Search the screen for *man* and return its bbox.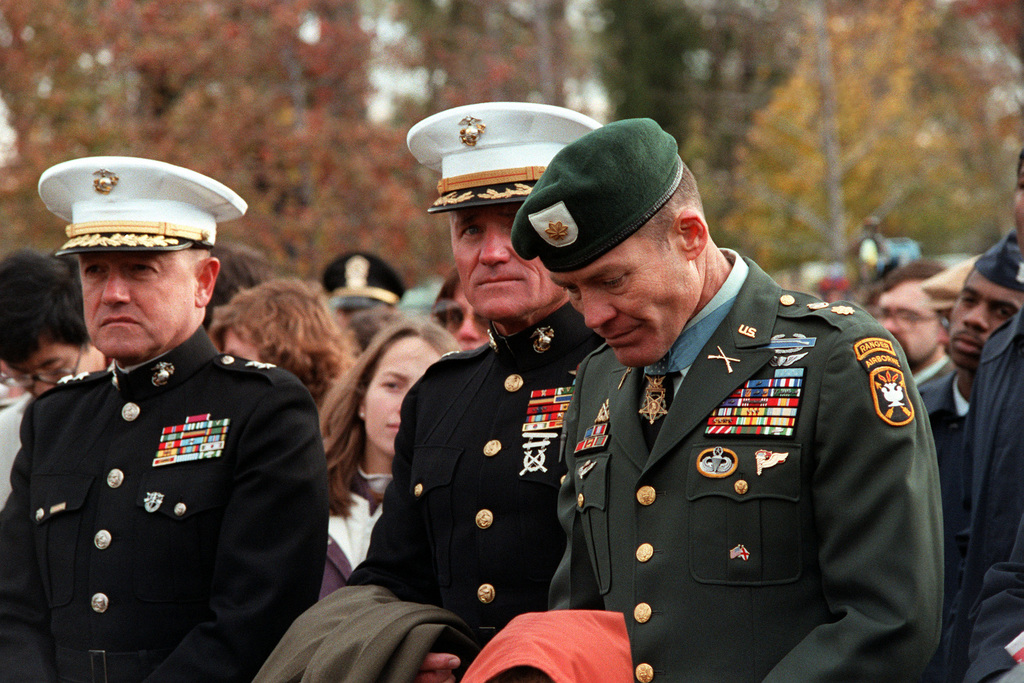
Found: 918/223/1023/491.
